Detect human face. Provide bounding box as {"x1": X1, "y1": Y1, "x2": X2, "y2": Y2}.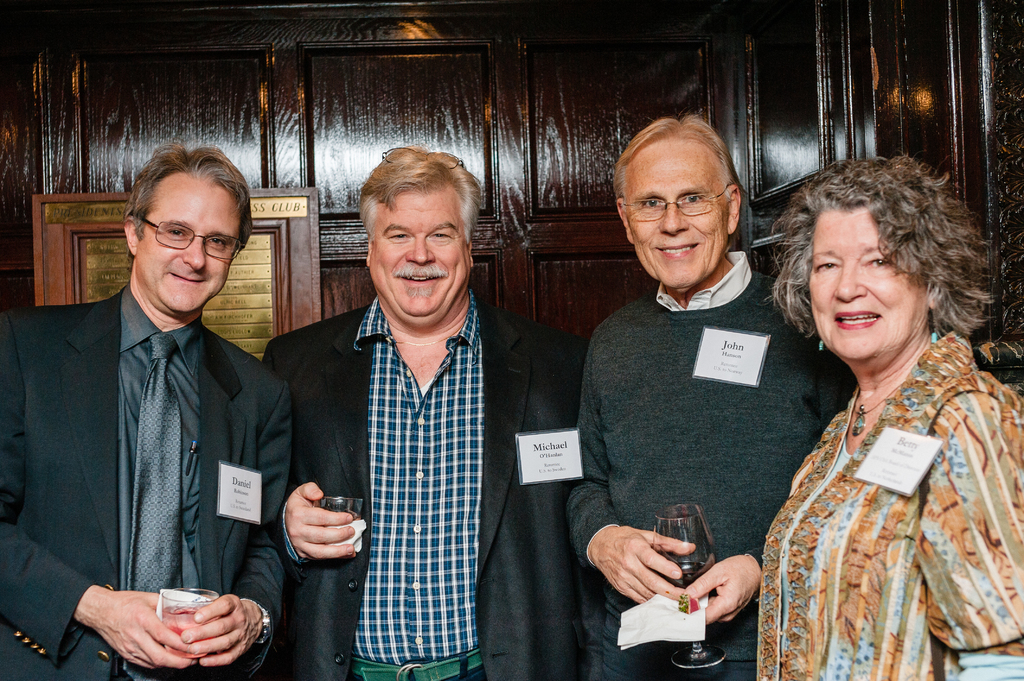
{"x1": 372, "y1": 185, "x2": 468, "y2": 319}.
